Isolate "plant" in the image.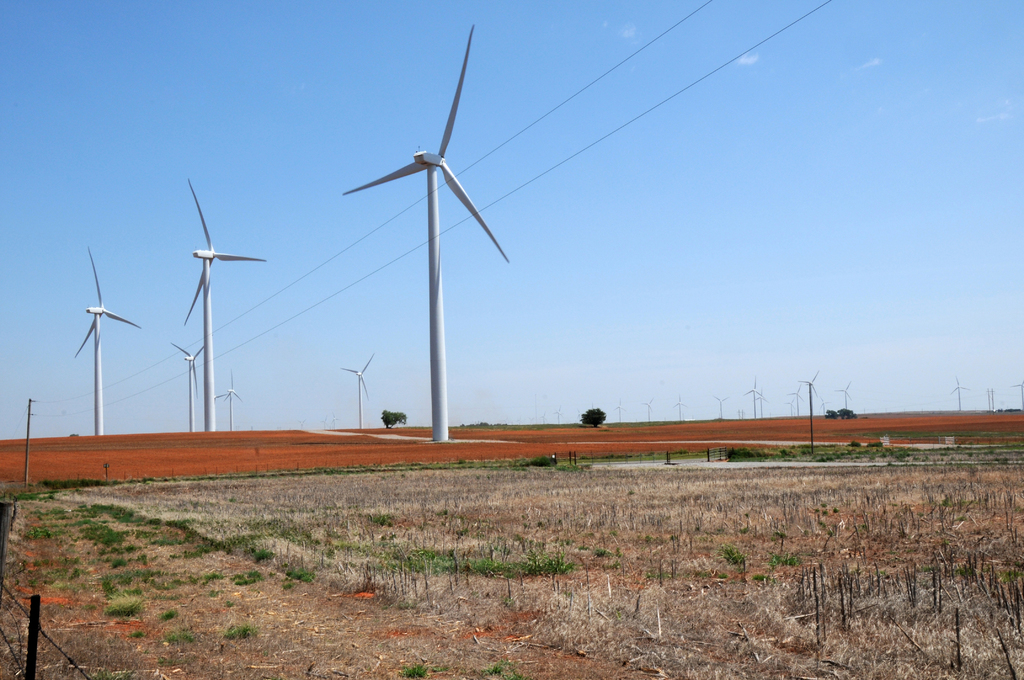
Isolated region: locate(481, 659, 515, 679).
